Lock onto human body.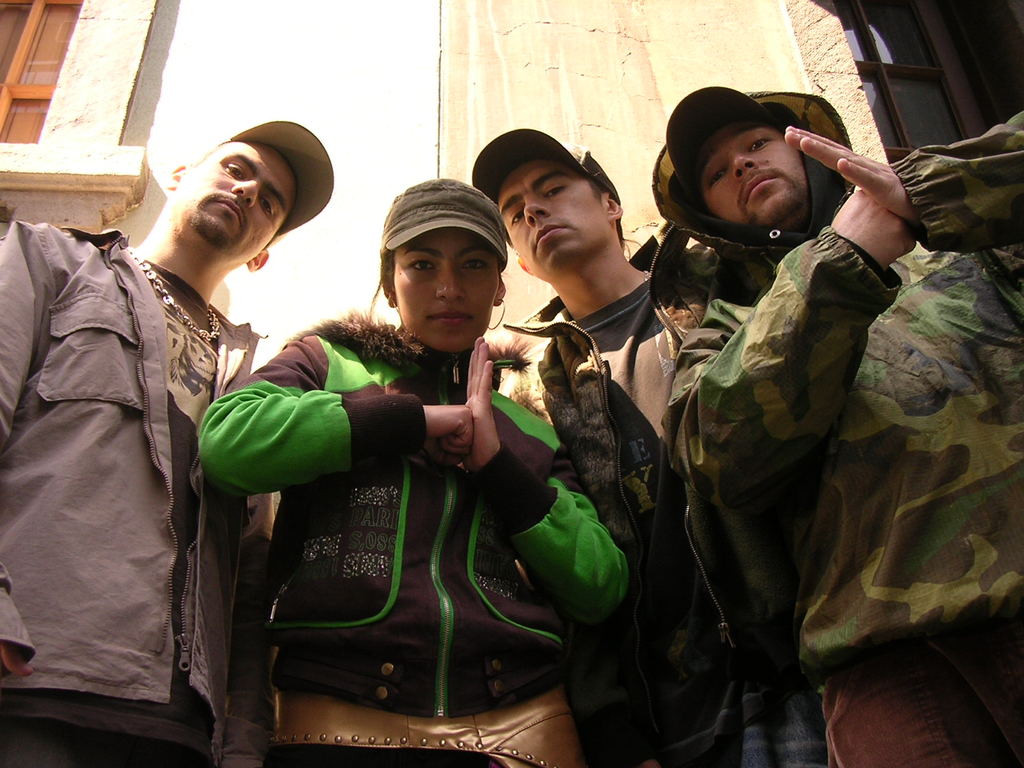
Locked: detection(469, 126, 768, 762).
